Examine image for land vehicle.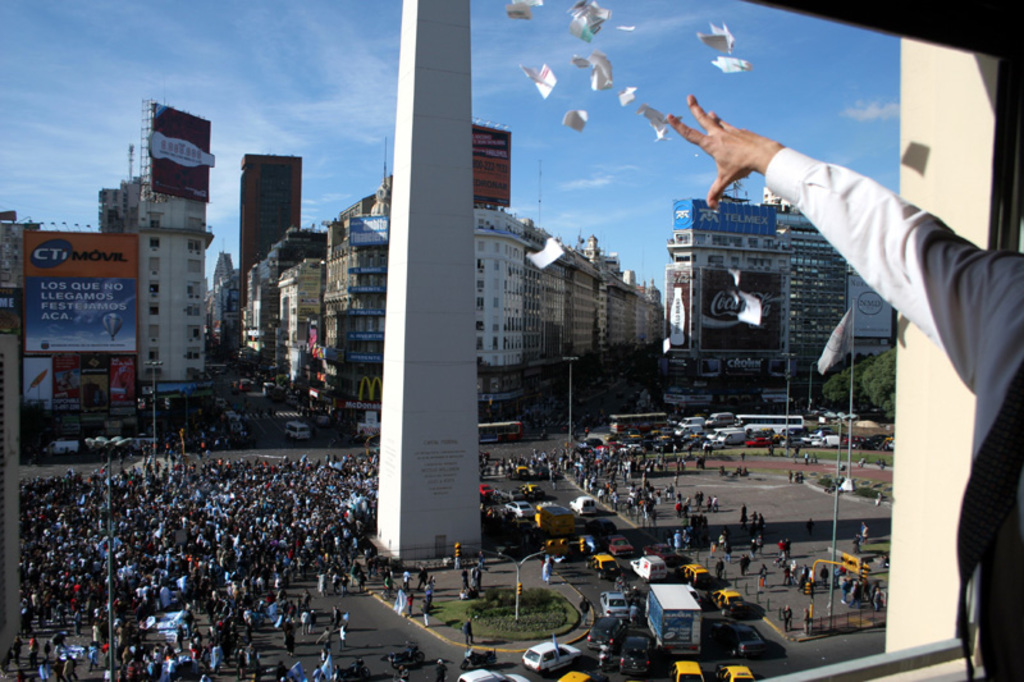
Examination result: 671, 415, 703, 430.
